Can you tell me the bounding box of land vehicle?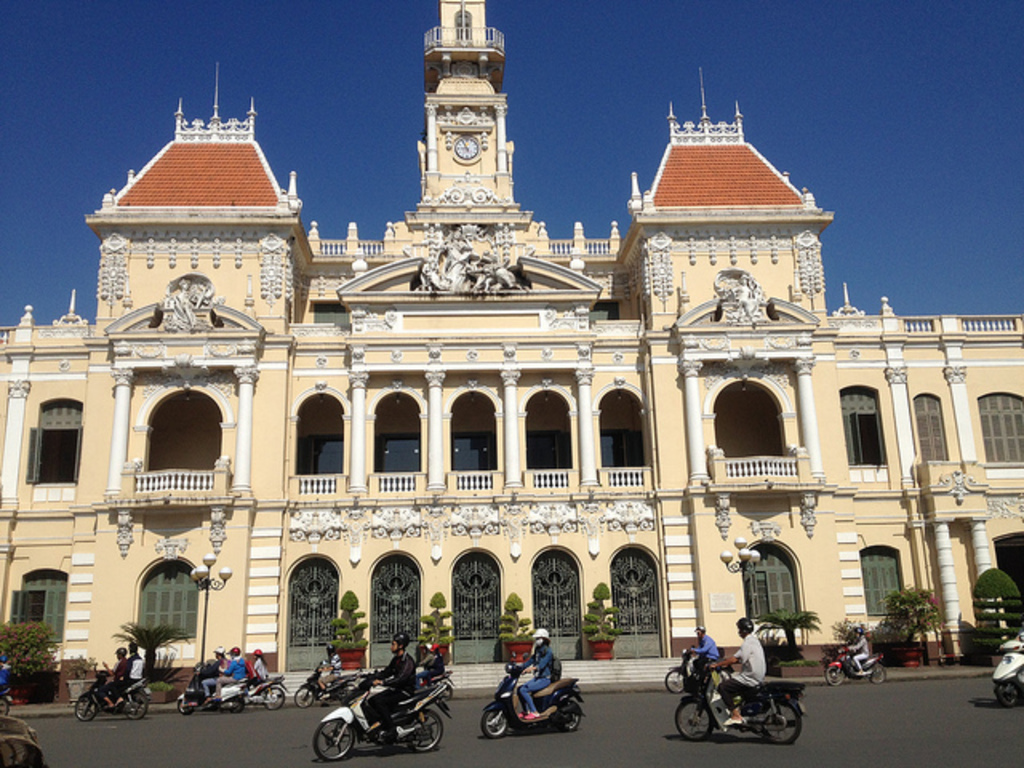
{"x1": 77, "y1": 672, "x2": 149, "y2": 714}.
